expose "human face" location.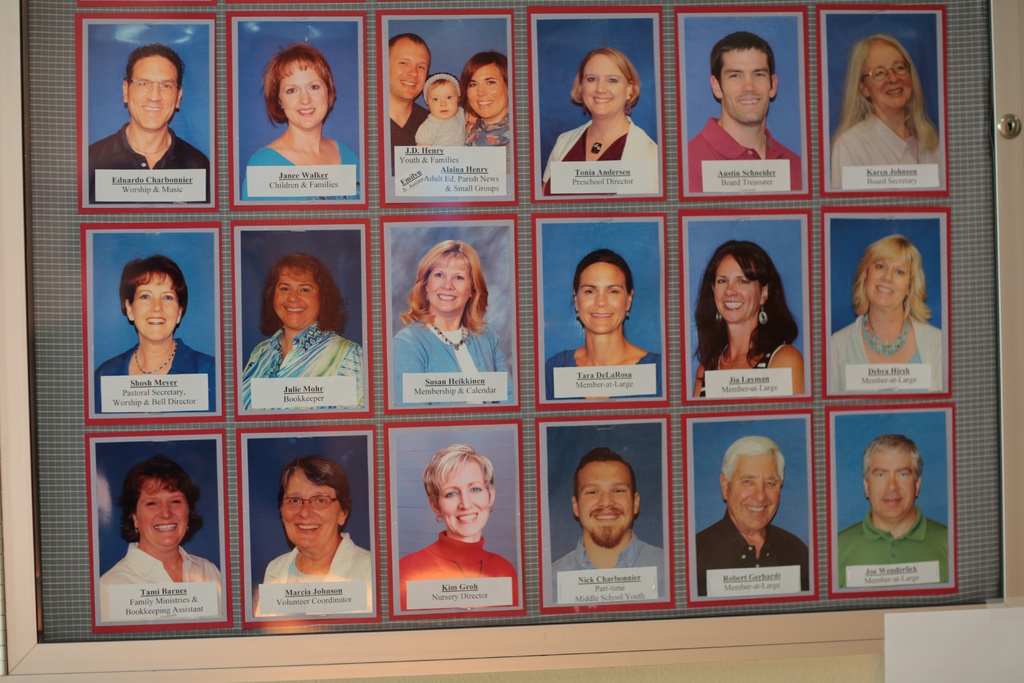
Exposed at rect(466, 59, 508, 122).
